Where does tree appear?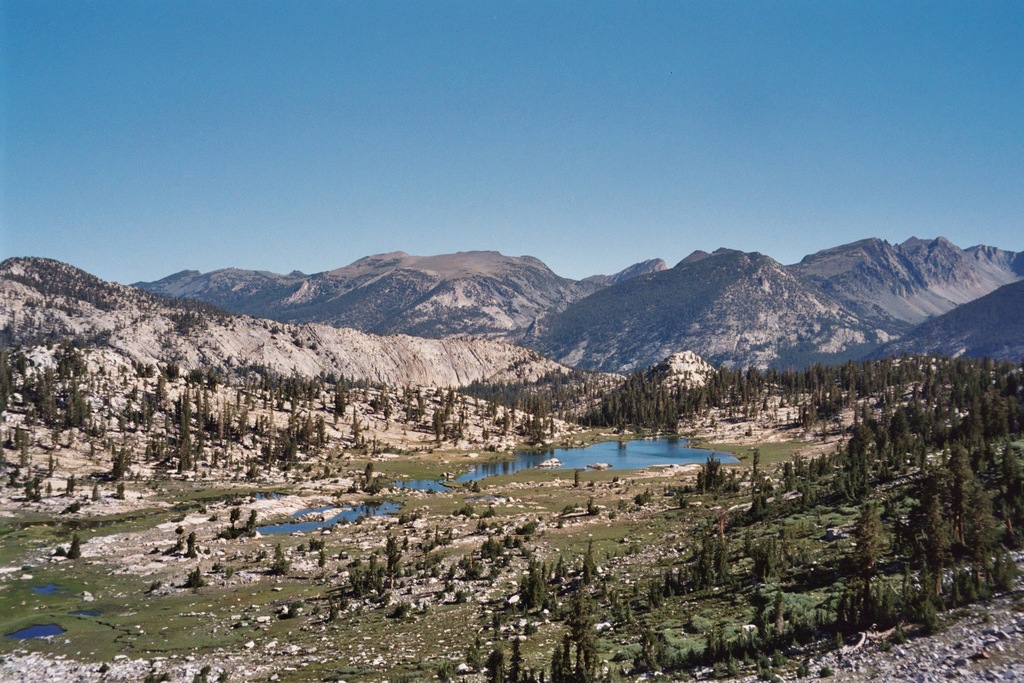
Appears at (317,550,328,570).
